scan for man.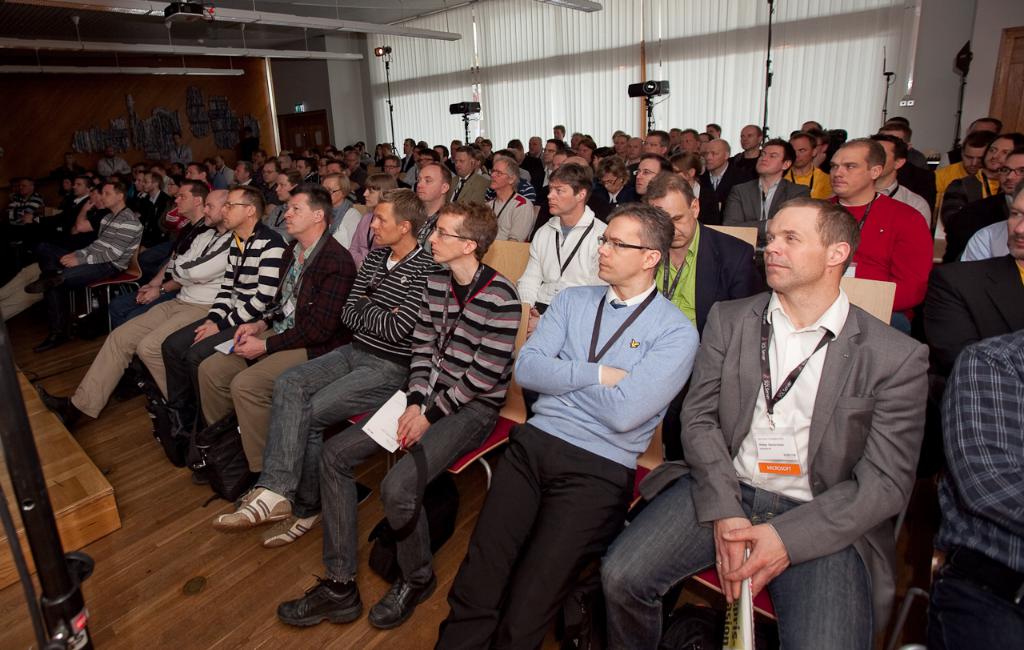
Scan result: 530, 138, 570, 189.
